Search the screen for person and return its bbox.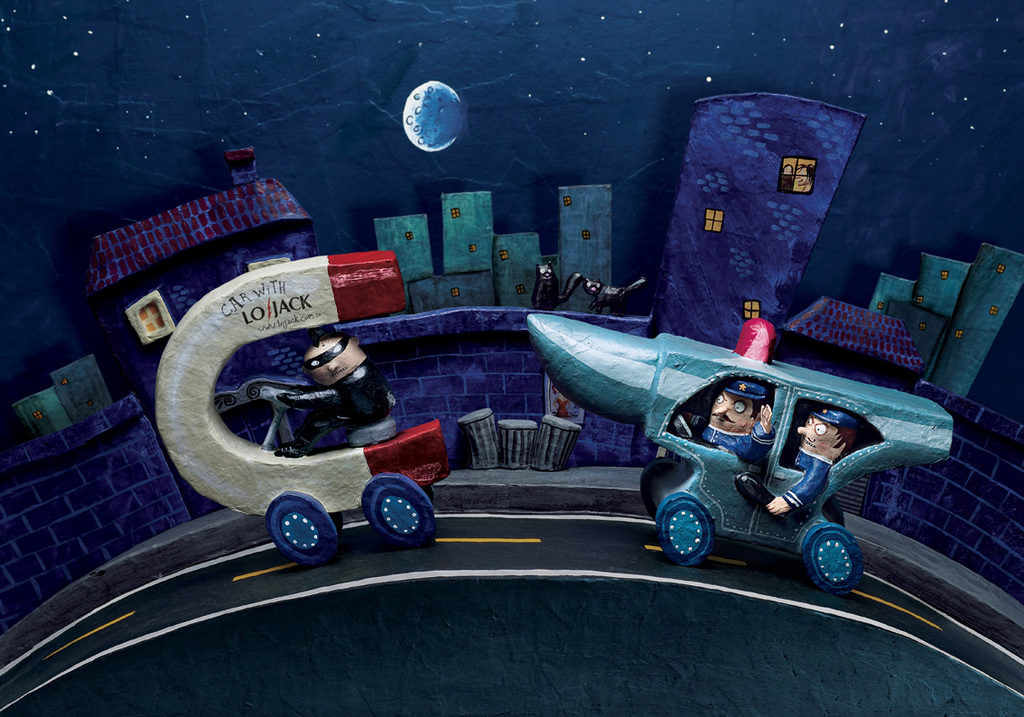
Found: [x1=672, y1=382, x2=765, y2=457].
